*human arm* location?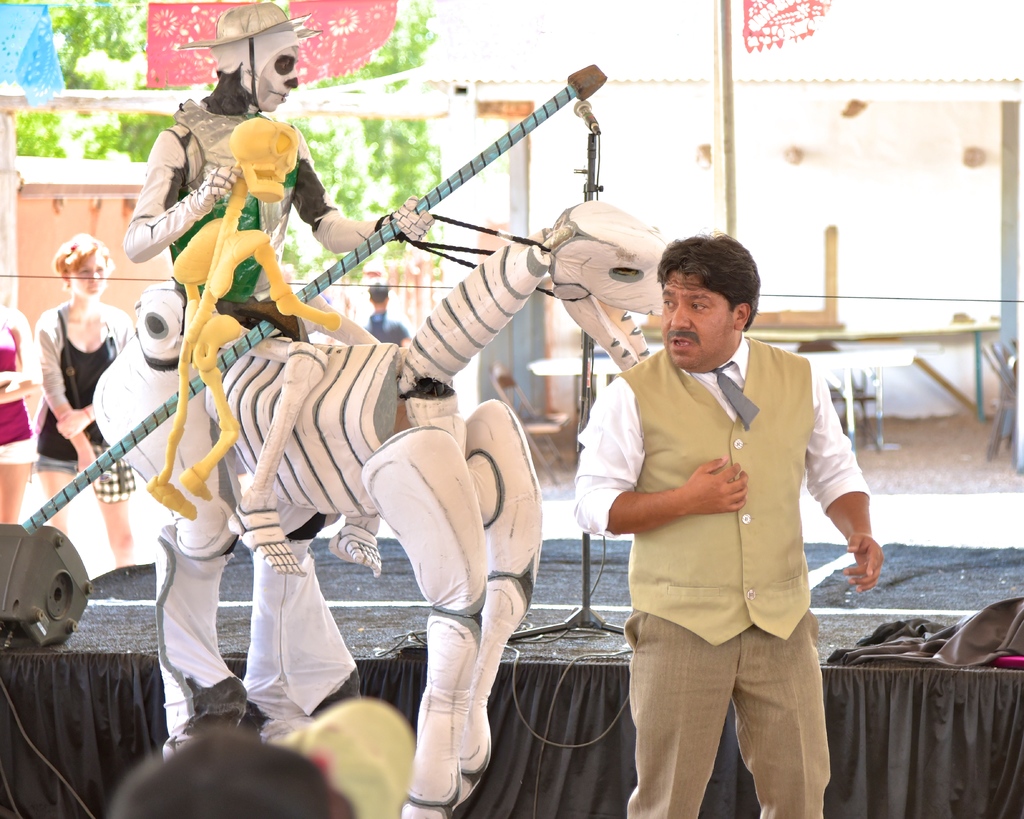
{"x1": 290, "y1": 127, "x2": 450, "y2": 255}
